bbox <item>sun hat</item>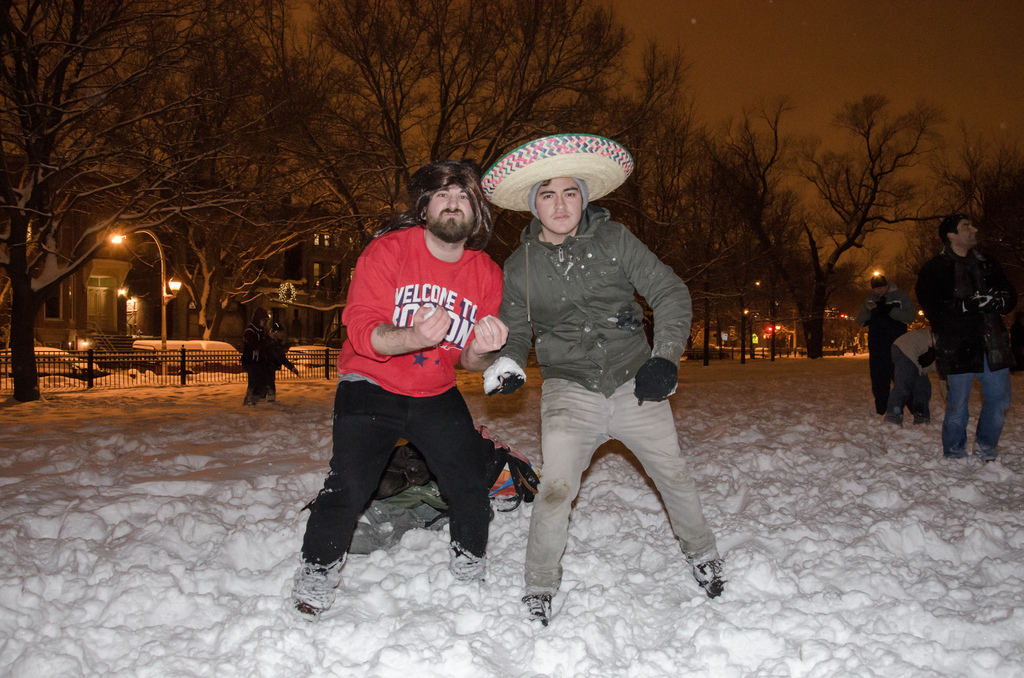
[481,130,630,210]
